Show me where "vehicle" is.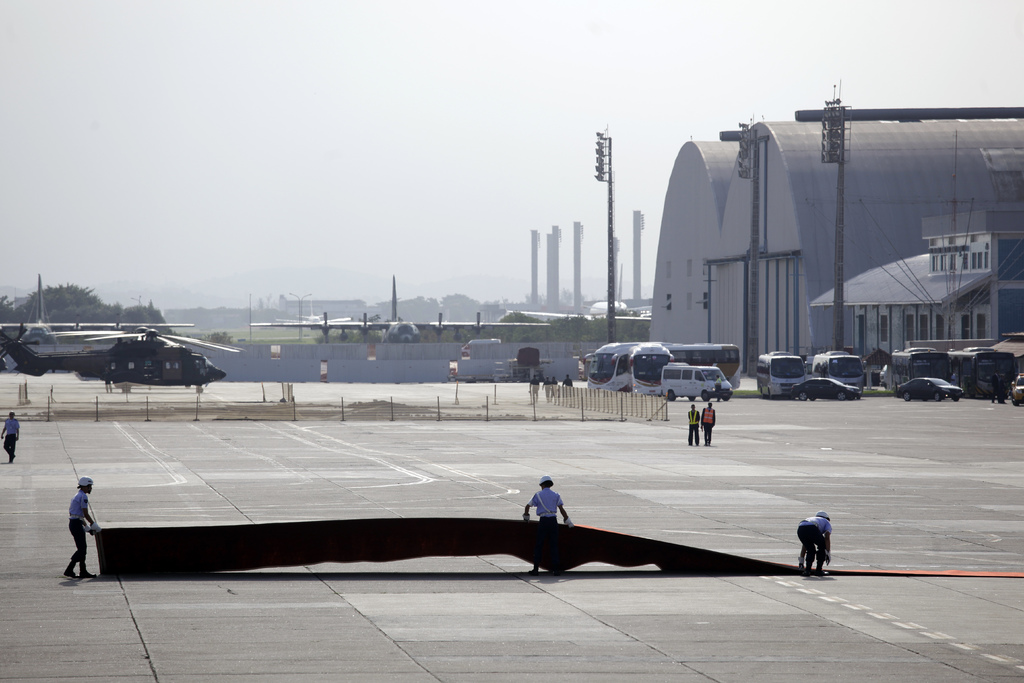
"vehicle" is at {"left": 886, "top": 352, "right": 963, "bottom": 397}.
